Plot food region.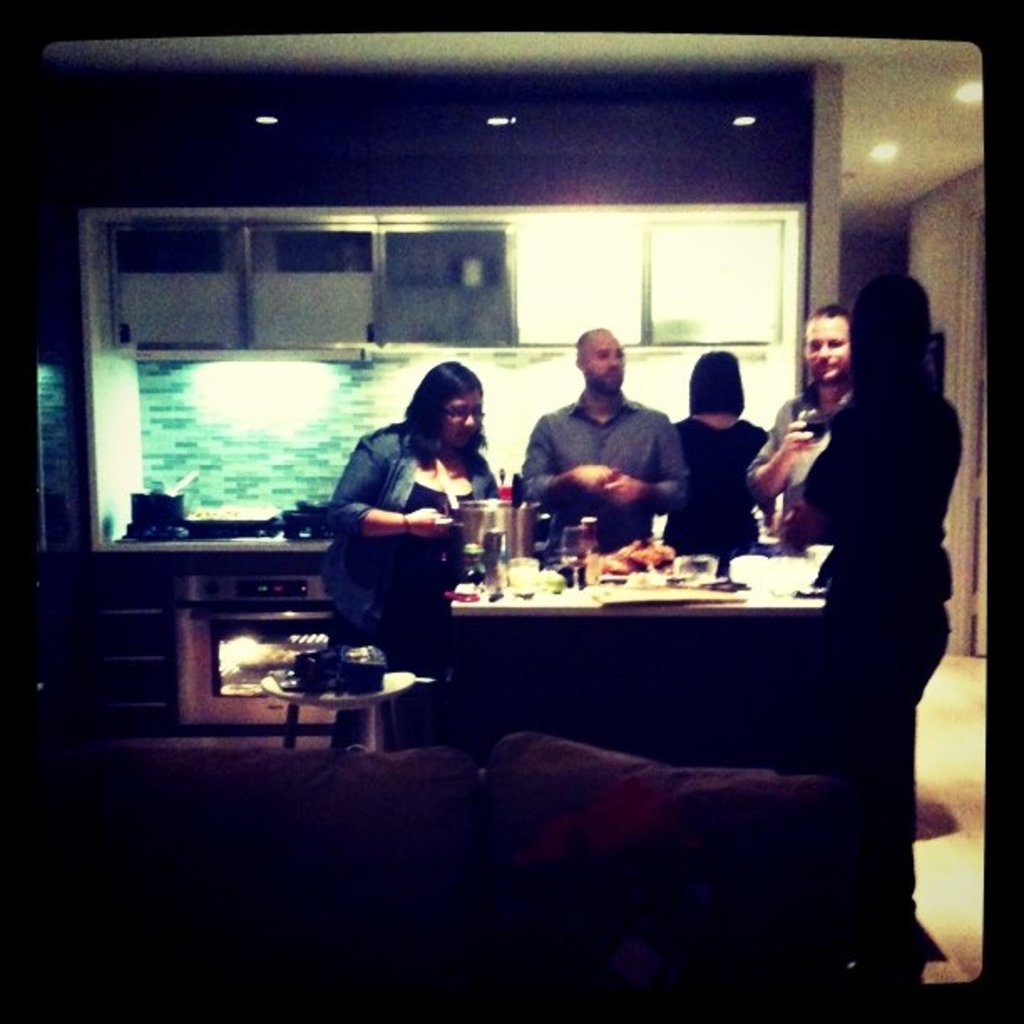
Plotted at left=656, top=540, right=676, bottom=566.
